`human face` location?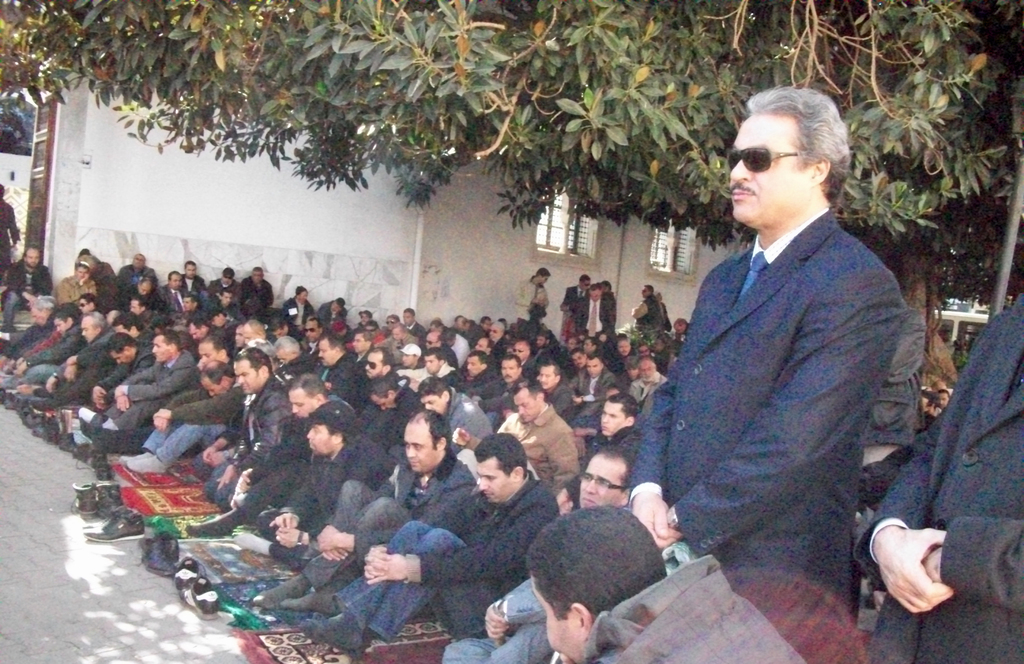
[x1=572, y1=351, x2=584, y2=364]
